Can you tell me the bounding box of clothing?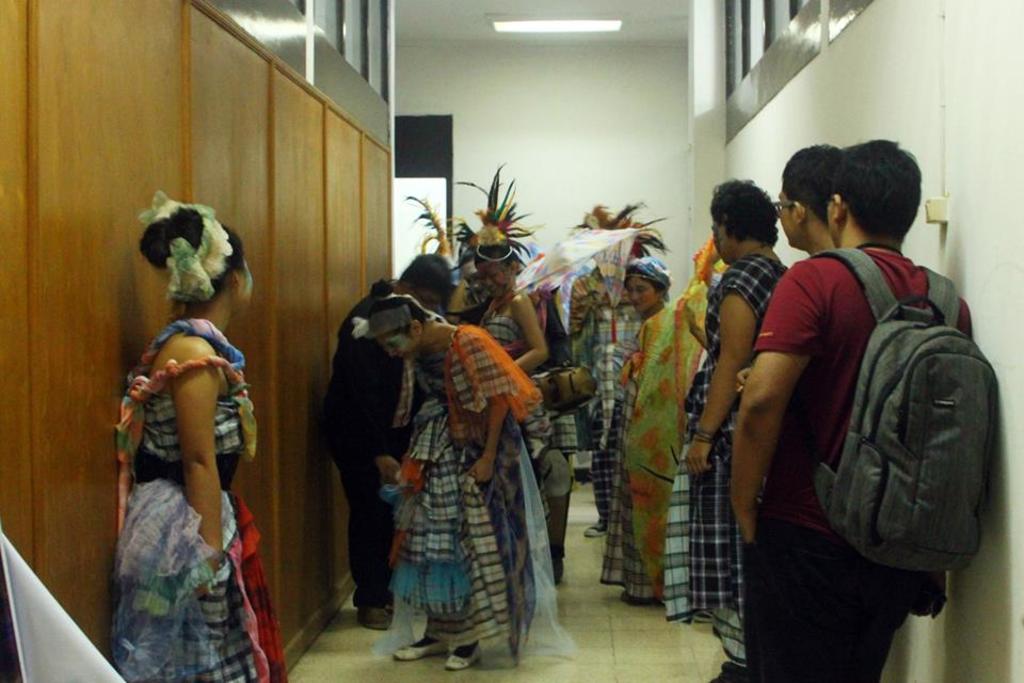
{"x1": 747, "y1": 240, "x2": 974, "y2": 682}.
